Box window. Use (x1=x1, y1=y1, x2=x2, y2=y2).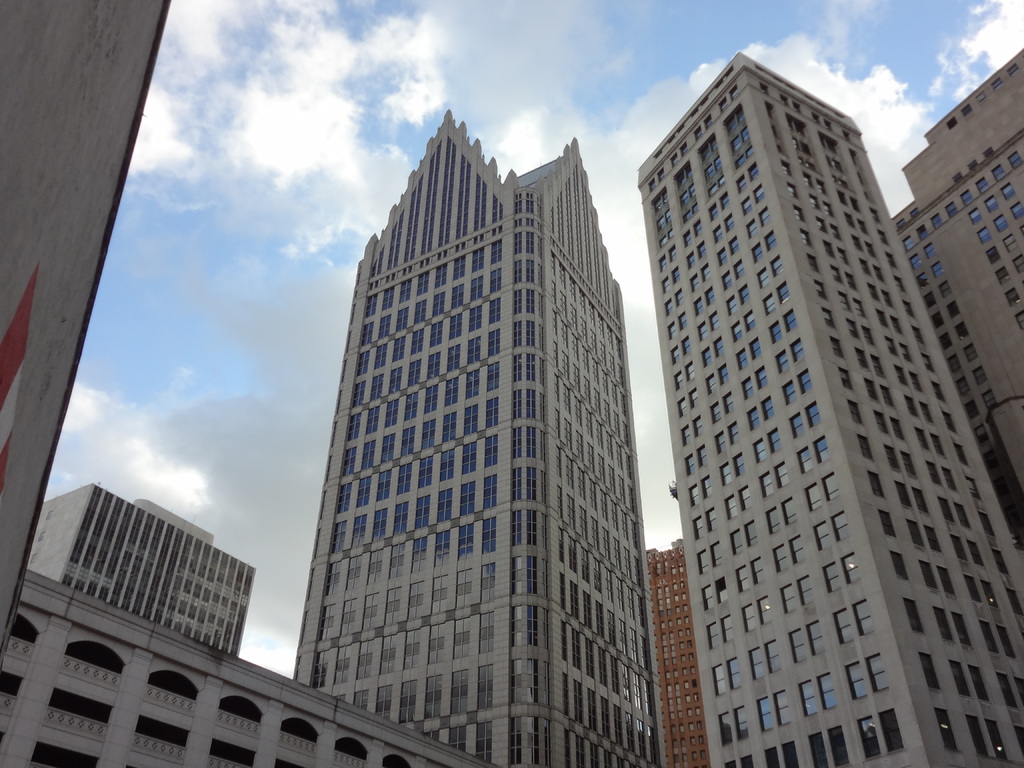
(x1=931, y1=243, x2=941, y2=260).
